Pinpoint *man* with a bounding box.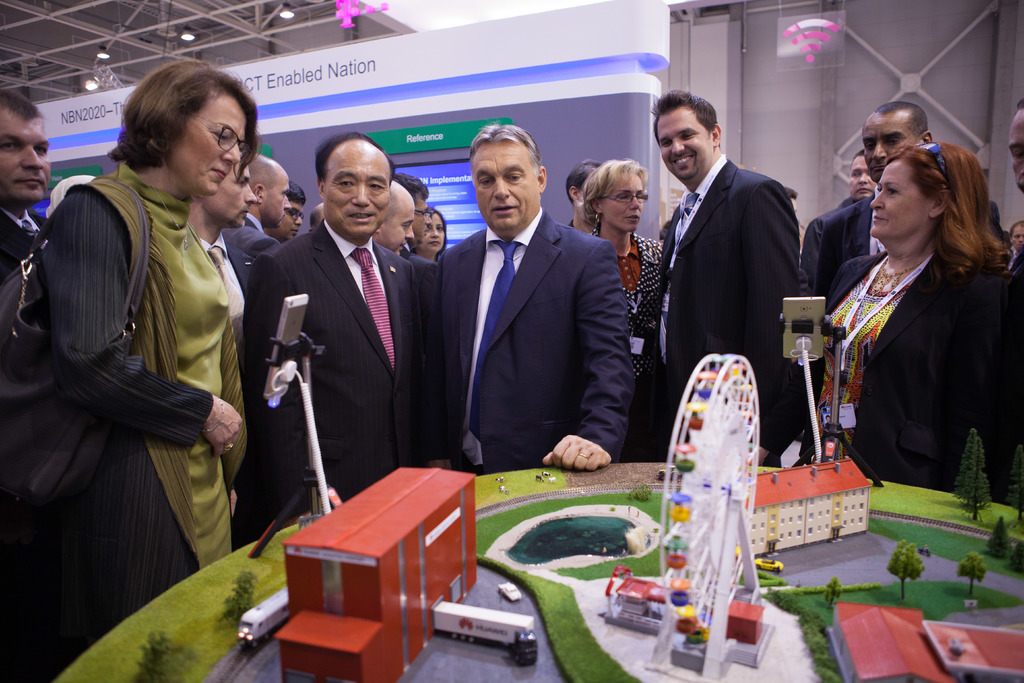
bbox(425, 122, 632, 479).
